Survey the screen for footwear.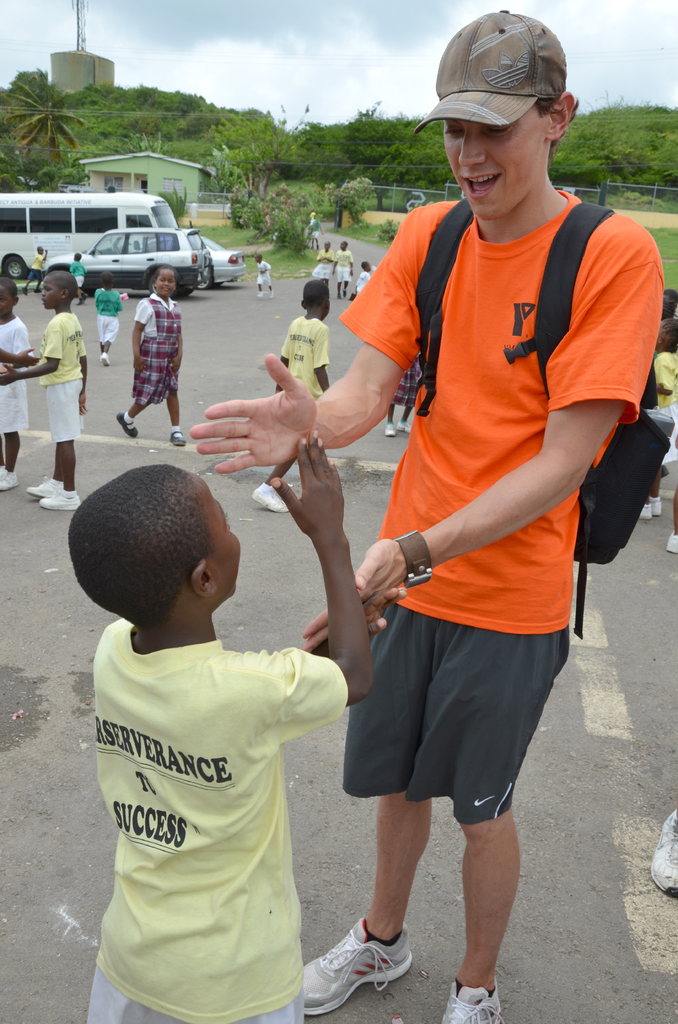
Survey found: 117, 407, 141, 445.
